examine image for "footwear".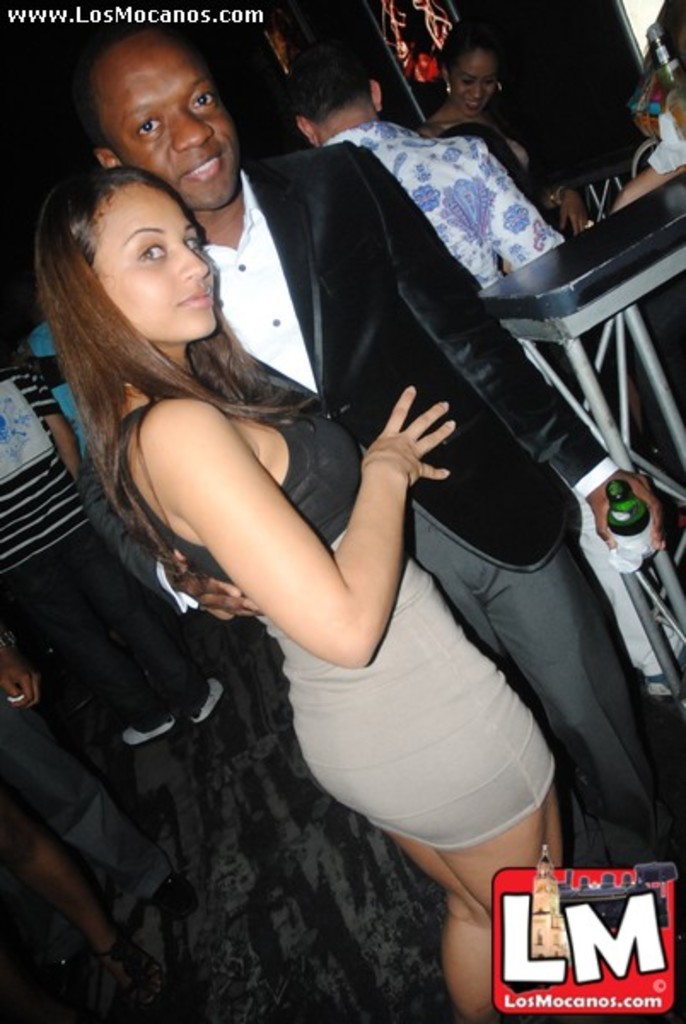
Examination result: select_region(196, 672, 242, 756).
